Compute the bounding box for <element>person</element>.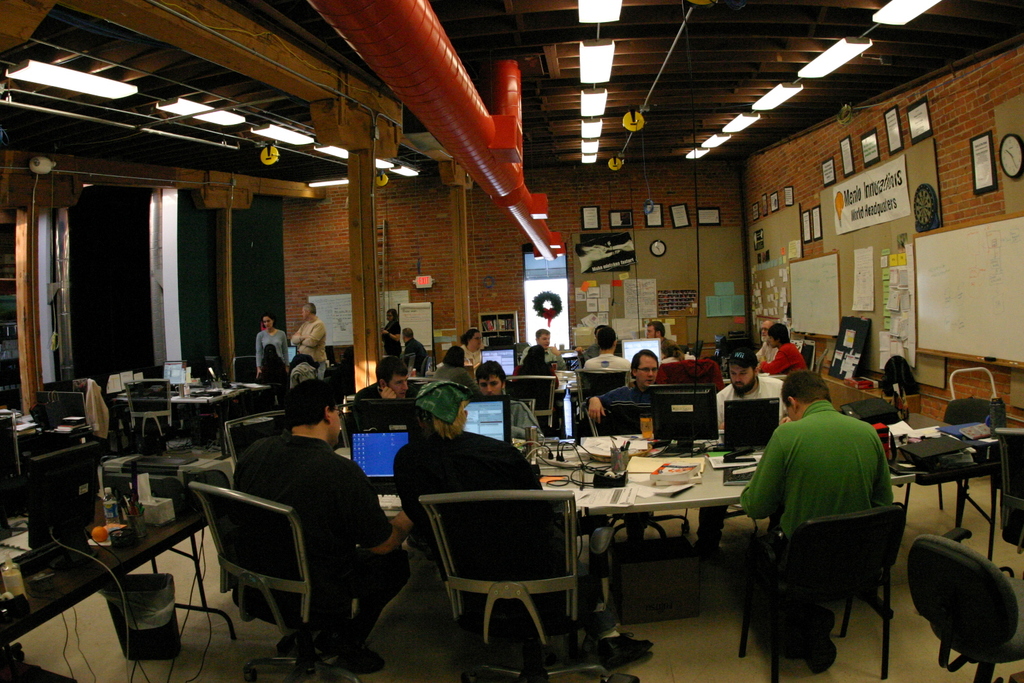
255,341,289,390.
